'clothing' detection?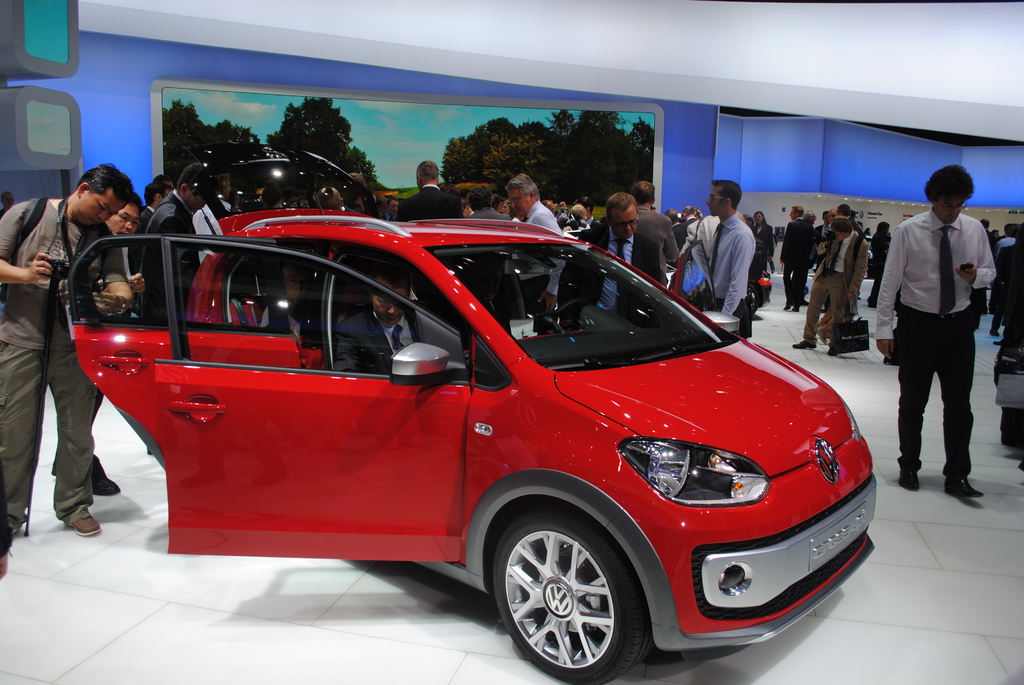
[x1=0, y1=199, x2=127, y2=528]
